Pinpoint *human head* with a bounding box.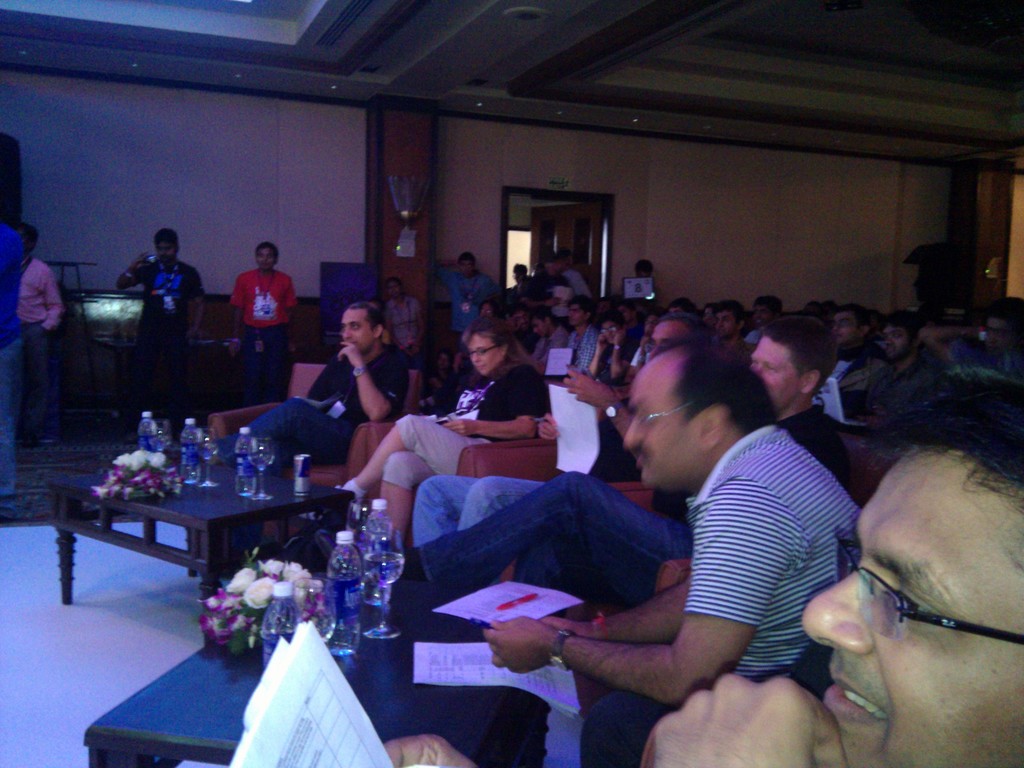
select_region(982, 301, 1023, 355).
